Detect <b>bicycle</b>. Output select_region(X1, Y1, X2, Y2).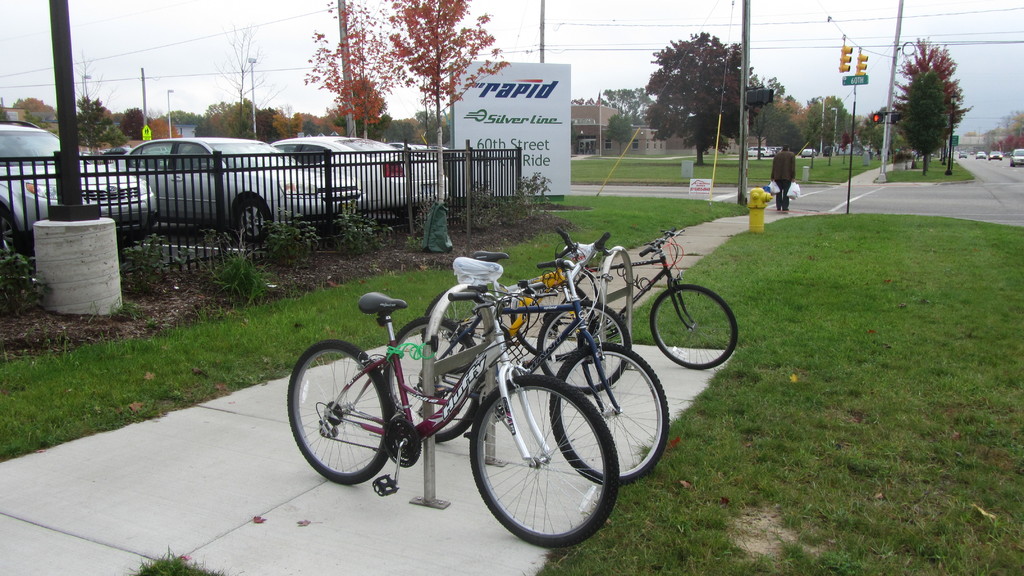
select_region(422, 228, 632, 395).
